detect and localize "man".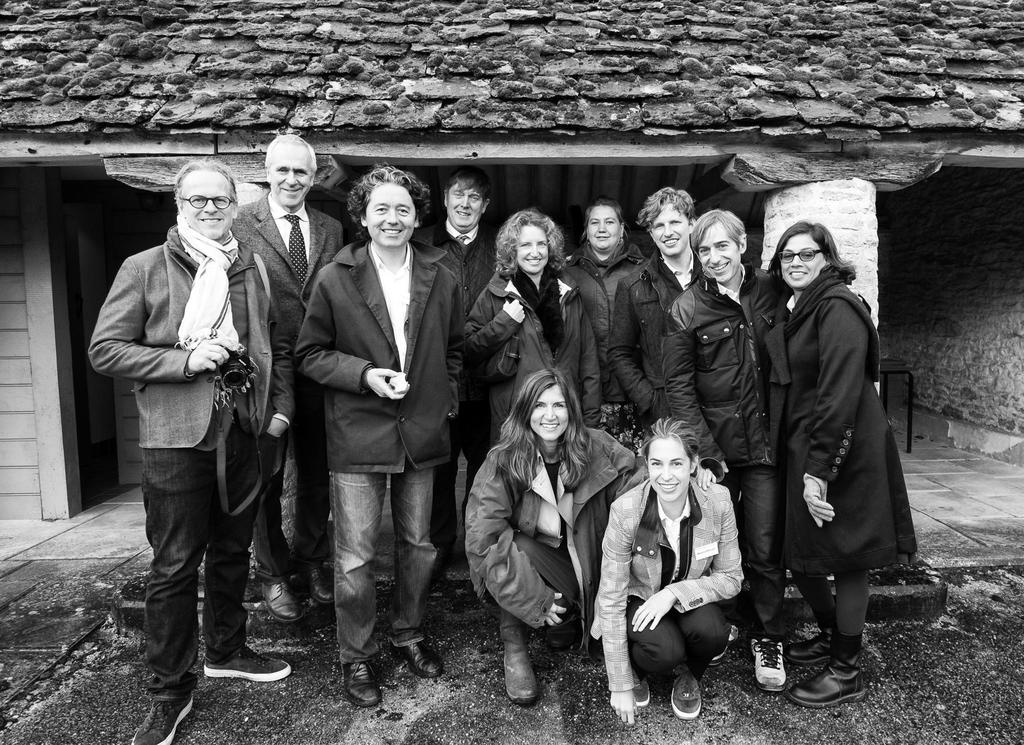
Localized at rect(291, 163, 467, 703).
